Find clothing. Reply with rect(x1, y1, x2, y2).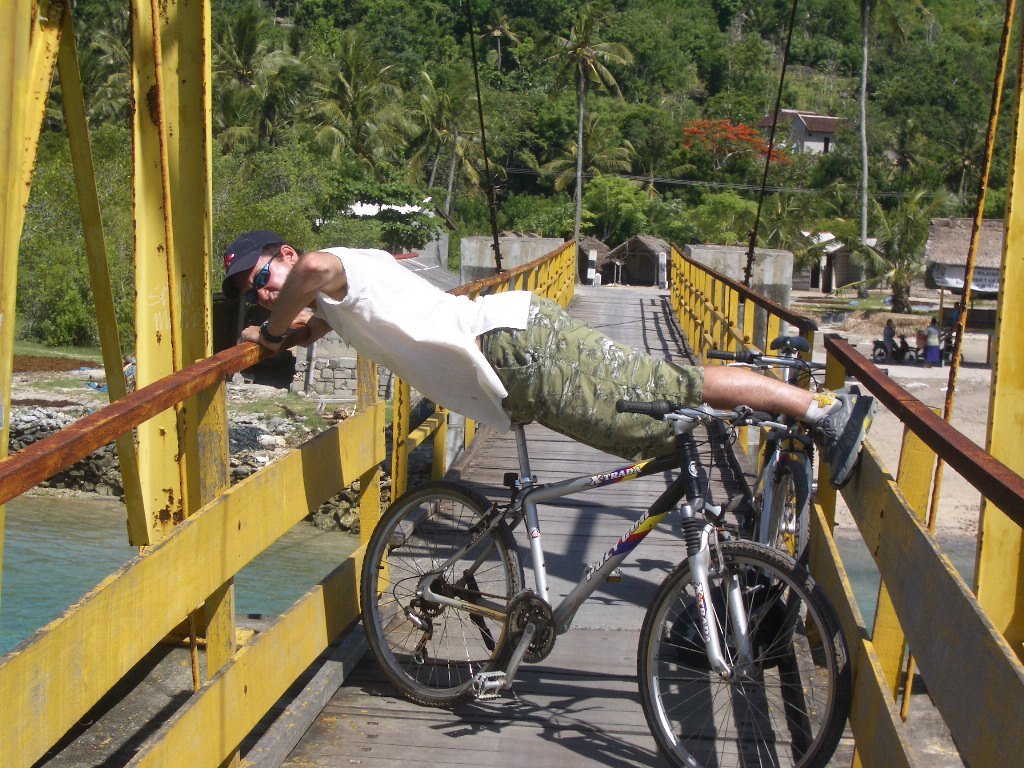
rect(306, 241, 709, 469).
